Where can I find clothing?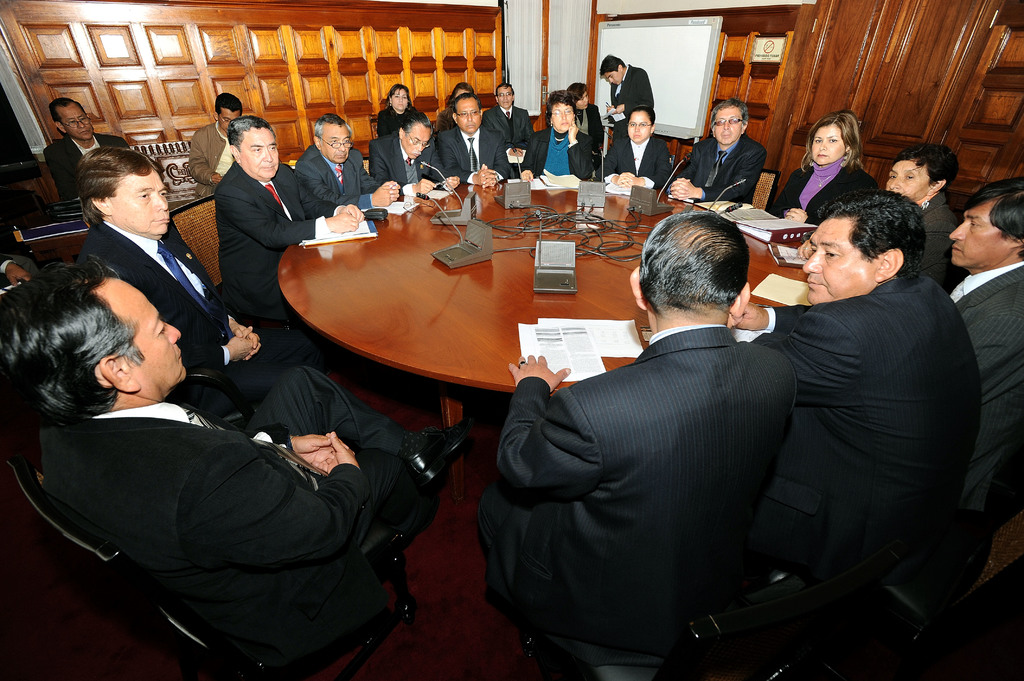
You can find it at [left=183, top=115, right=242, bottom=196].
